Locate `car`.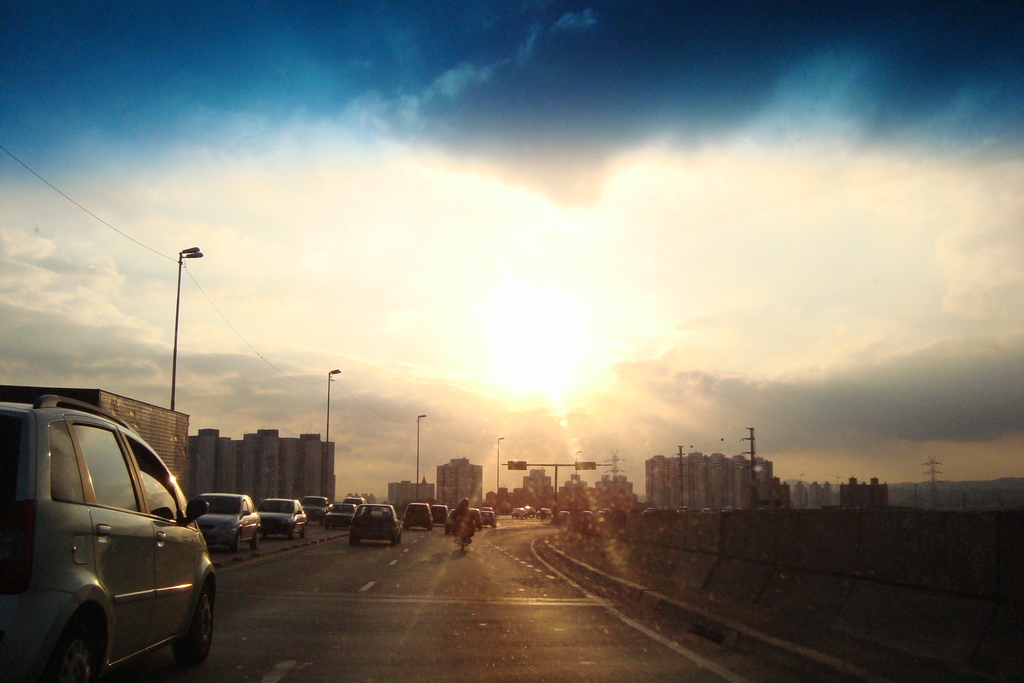
Bounding box: (431,500,452,516).
